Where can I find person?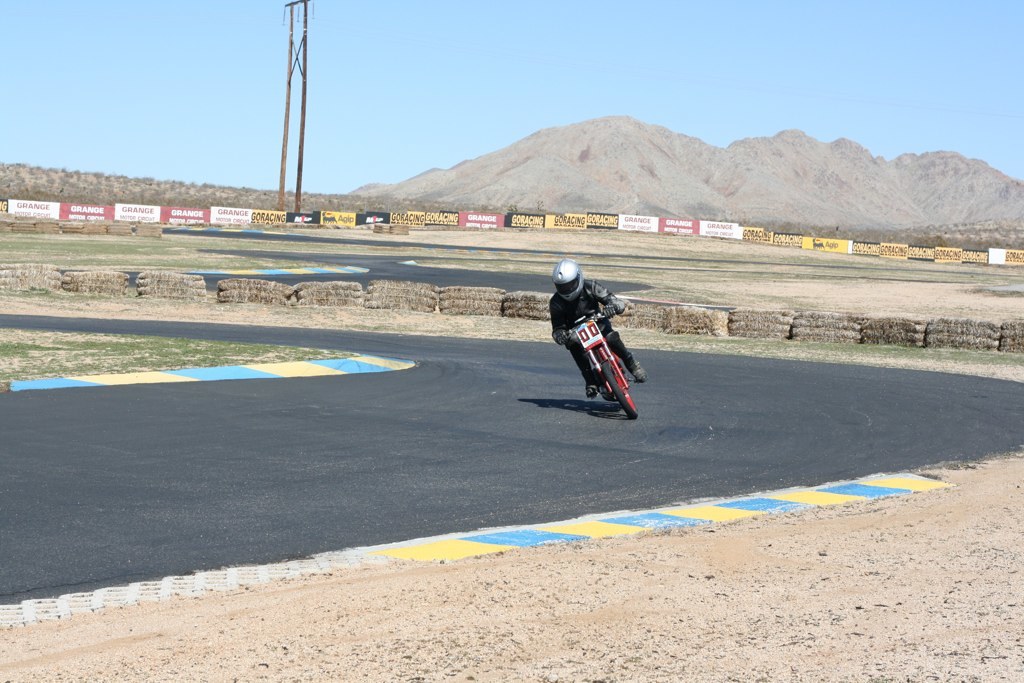
You can find it at bbox=(549, 257, 646, 399).
